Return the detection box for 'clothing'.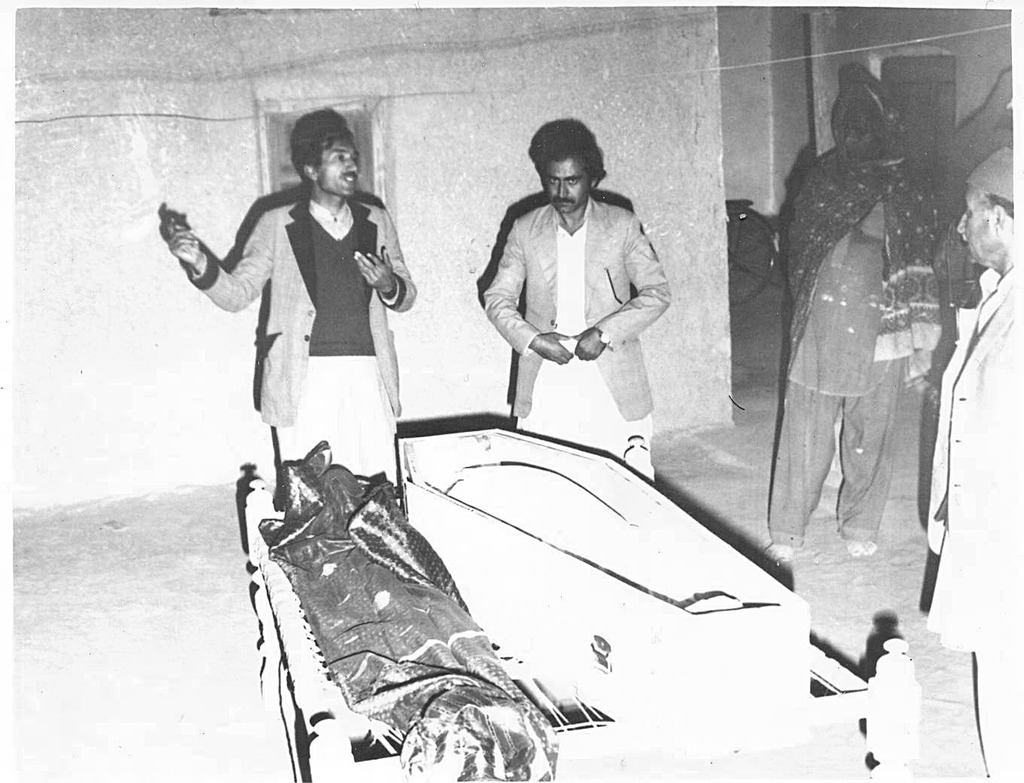
locate(924, 257, 1023, 782).
